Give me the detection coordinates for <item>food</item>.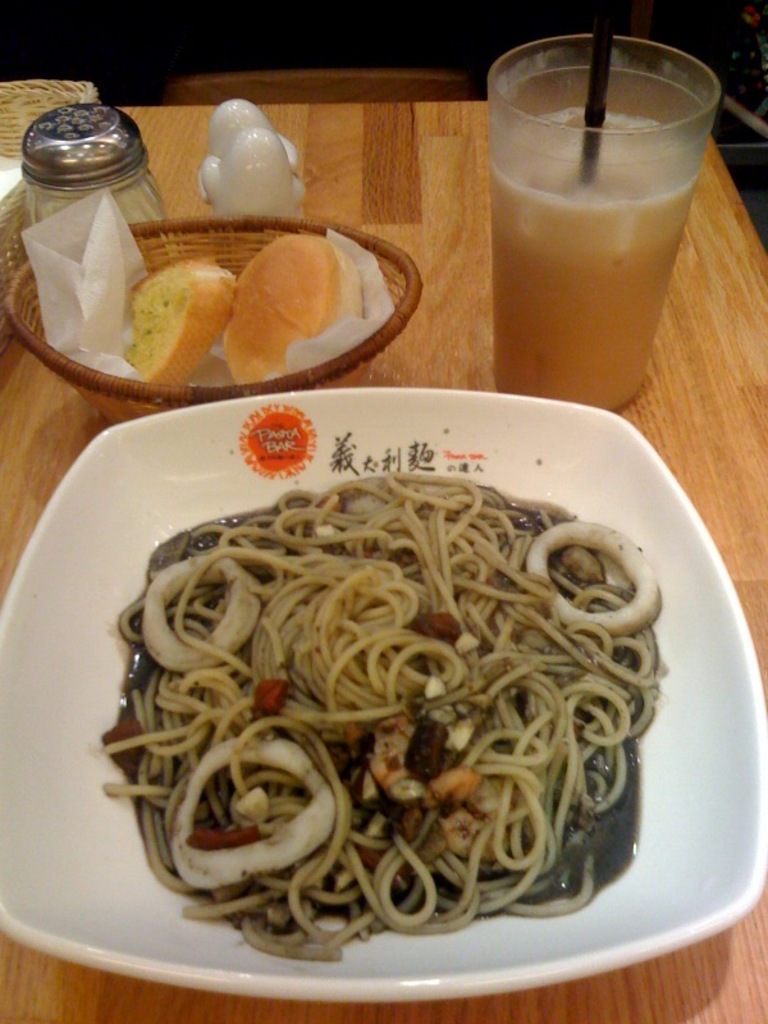
x1=113 y1=445 x2=713 y2=915.
